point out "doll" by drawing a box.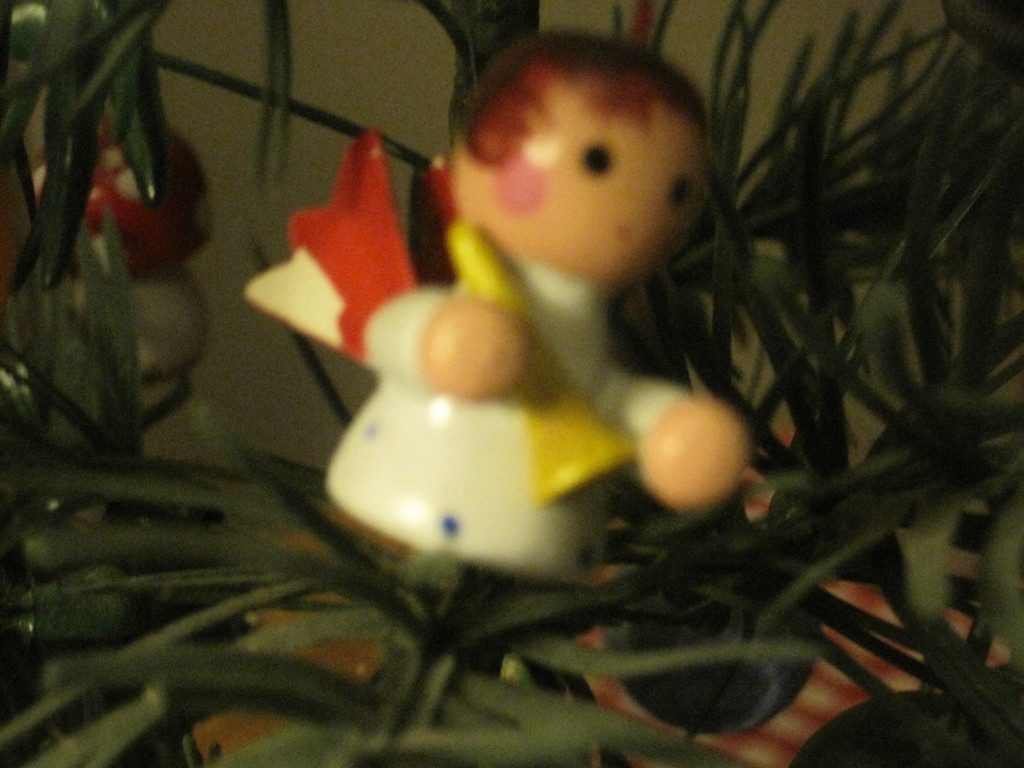
[left=311, top=24, right=761, bottom=593].
